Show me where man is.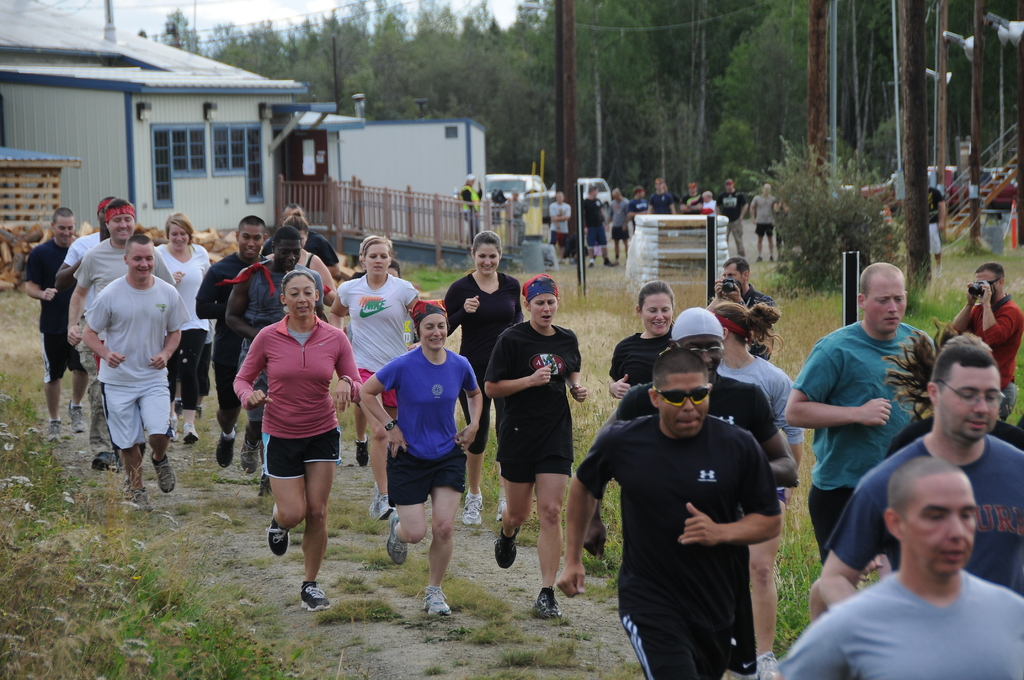
man is at <bbox>782, 261, 940, 564</bbox>.
